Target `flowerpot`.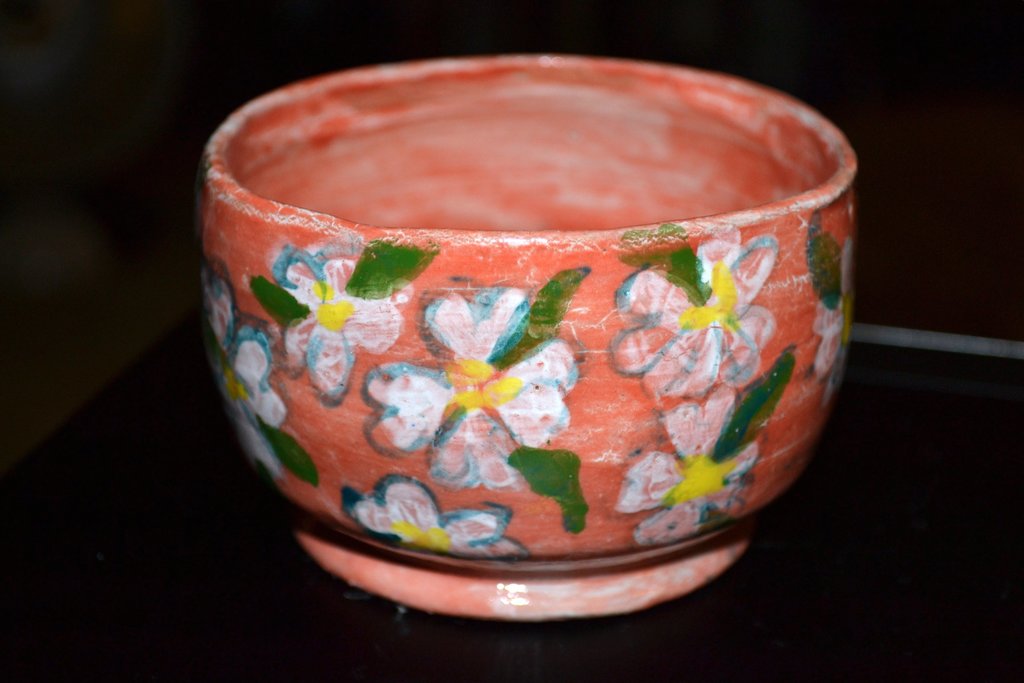
Target region: rect(199, 55, 861, 621).
